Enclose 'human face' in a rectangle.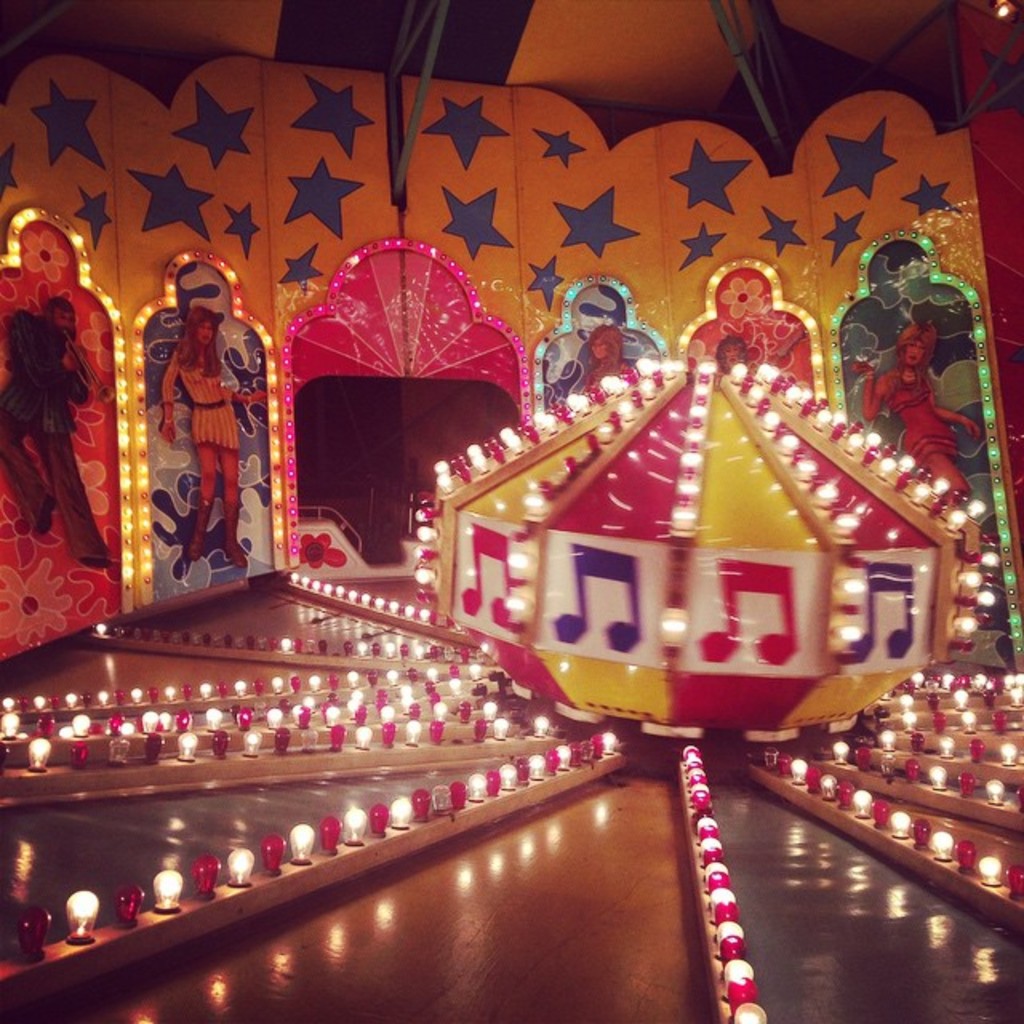
195/317/219/349.
